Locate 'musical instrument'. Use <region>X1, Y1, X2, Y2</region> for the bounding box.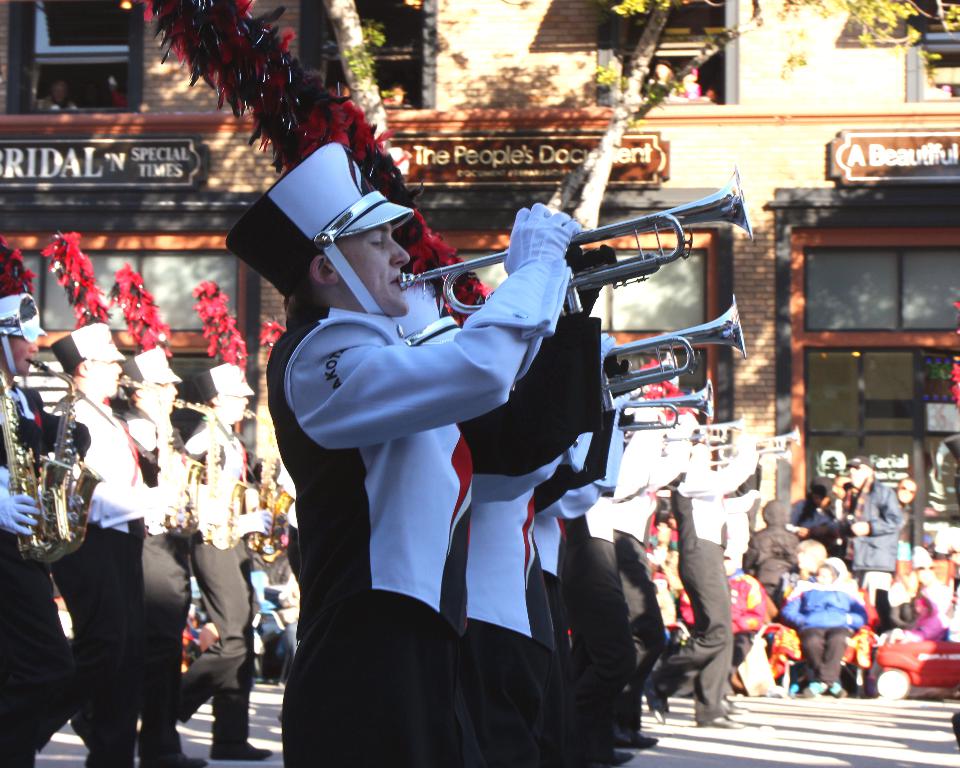
<region>402, 158, 737, 322</region>.
